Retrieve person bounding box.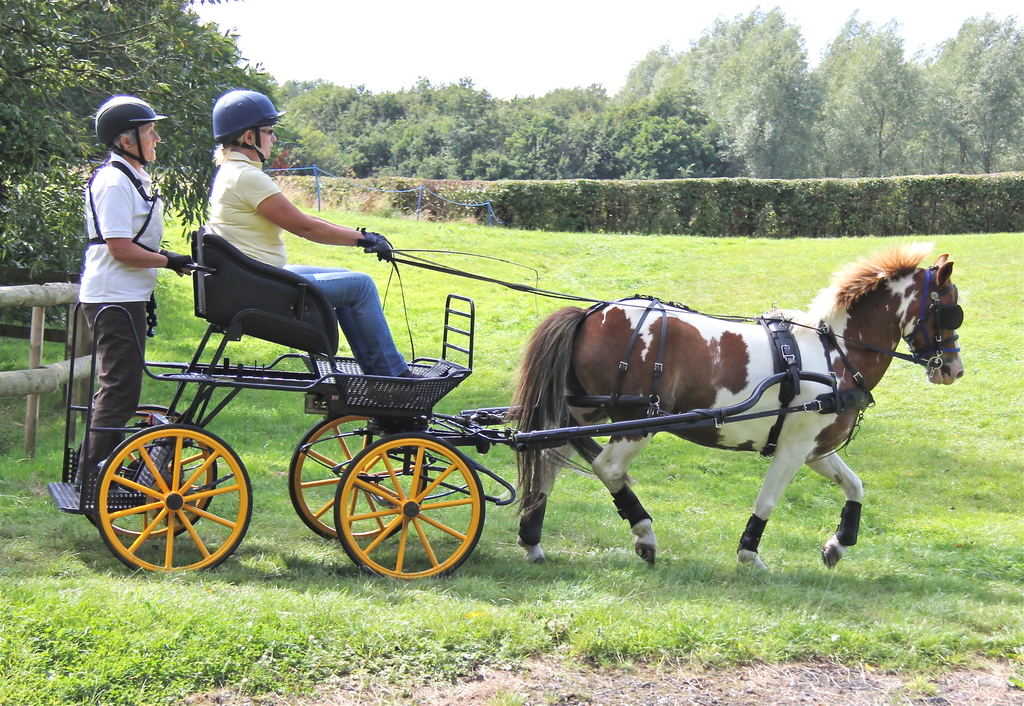
Bounding box: select_region(198, 89, 436, 410).
